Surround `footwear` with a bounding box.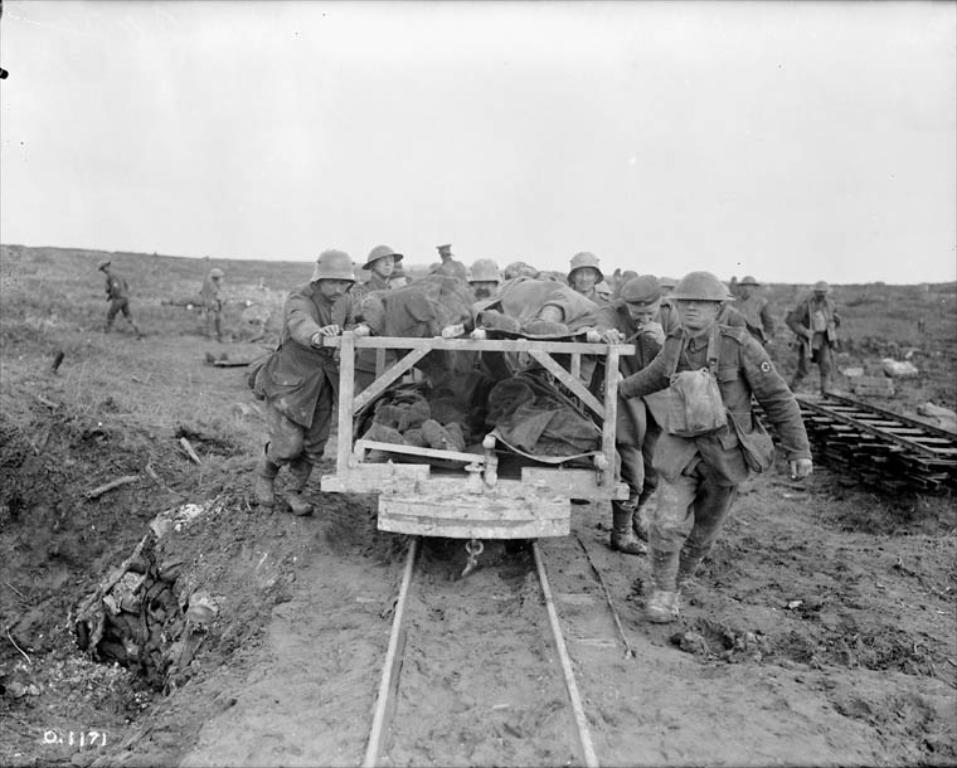
251, 444, 283, 506.
